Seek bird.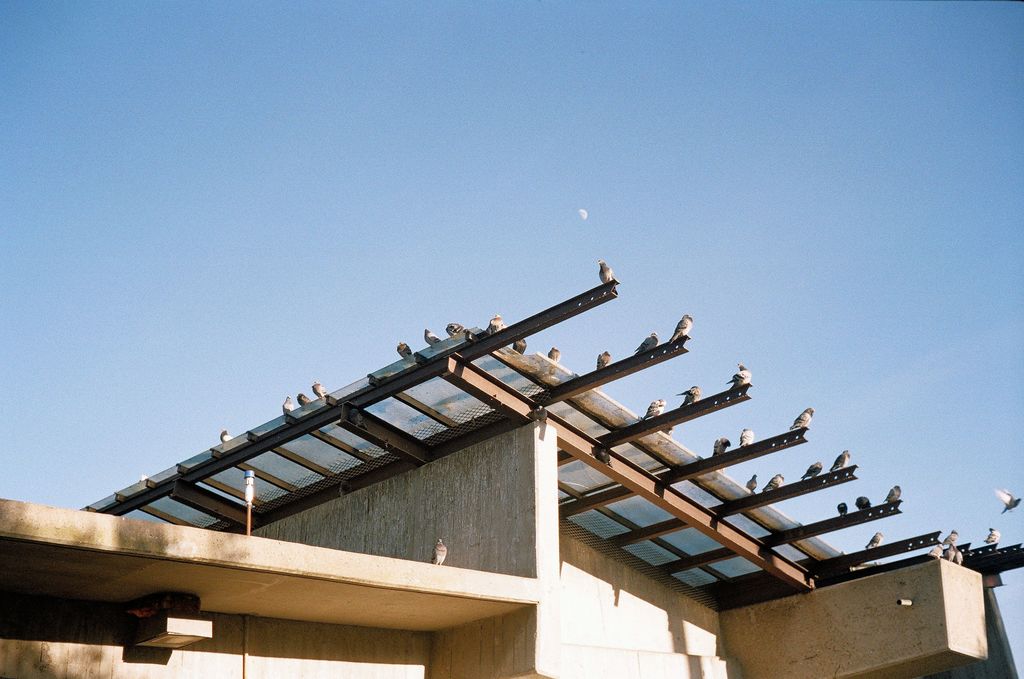
827,451,850,475.
